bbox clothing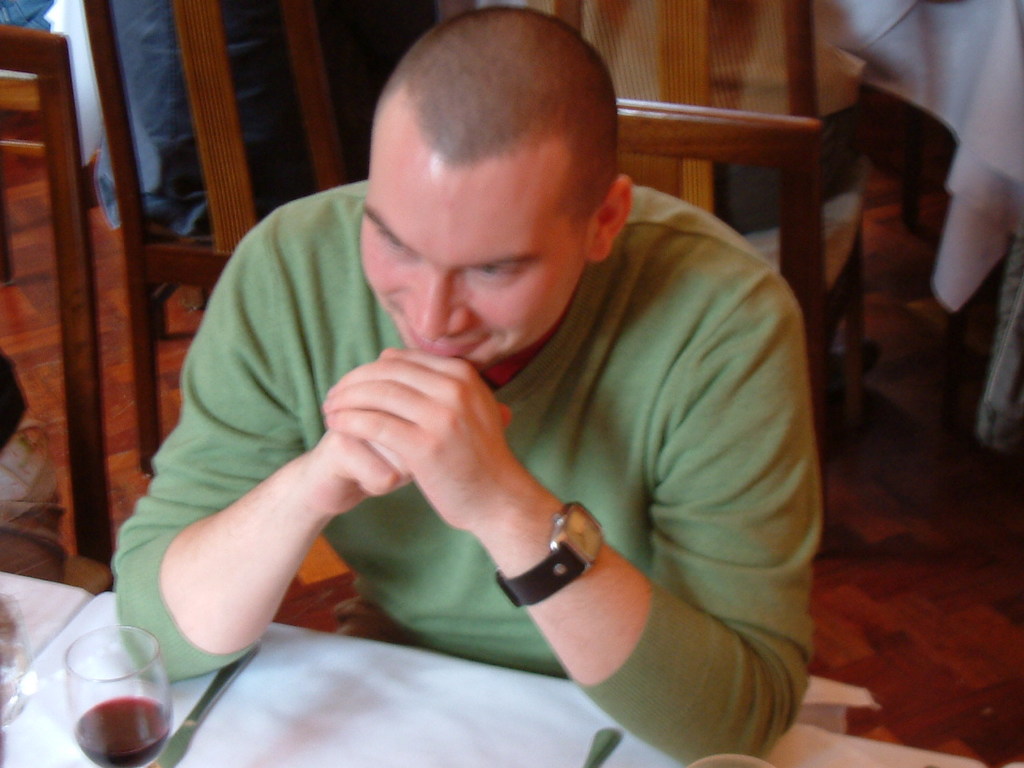
{"left": 38, "top": 0, "right": 423, "bottom": 272}
